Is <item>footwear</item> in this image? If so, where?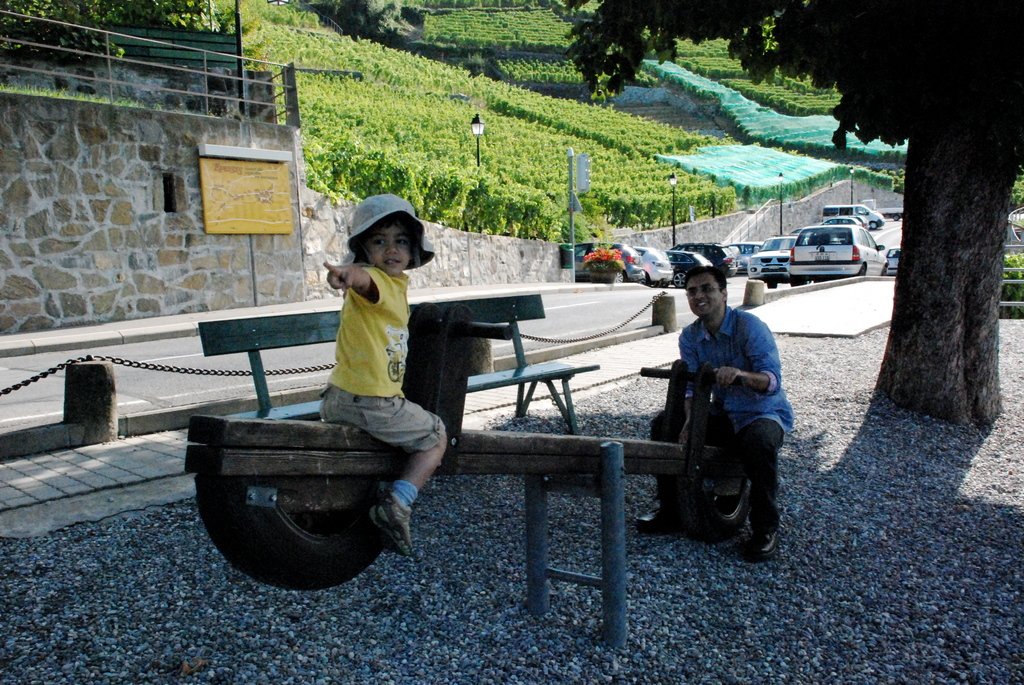
Yes, at detection(746, 528, 778, 560).
